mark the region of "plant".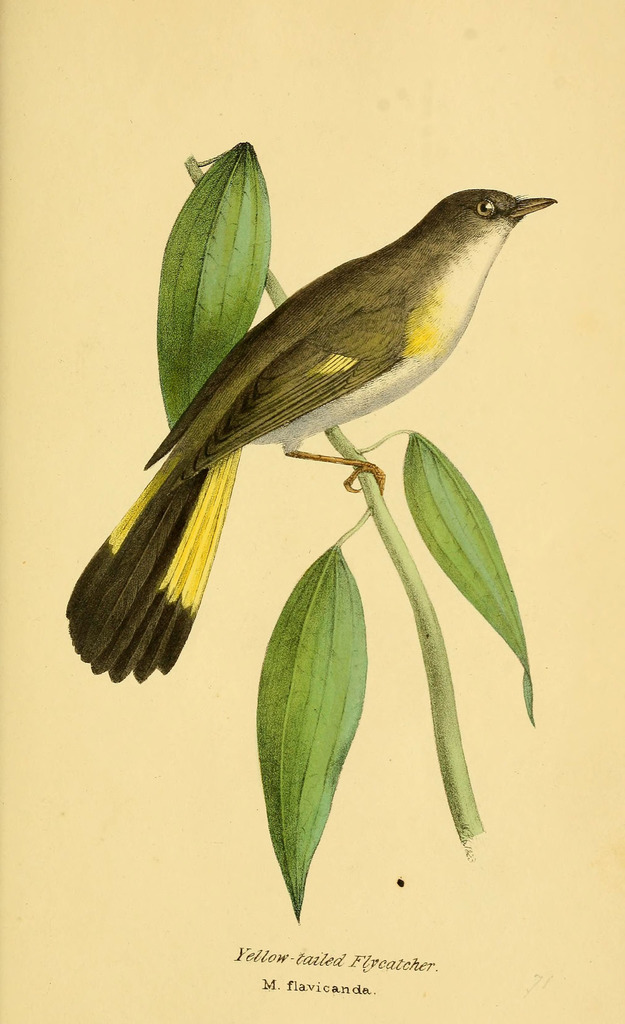
Region: (left=154, top=134, right=537, bottom=937).
